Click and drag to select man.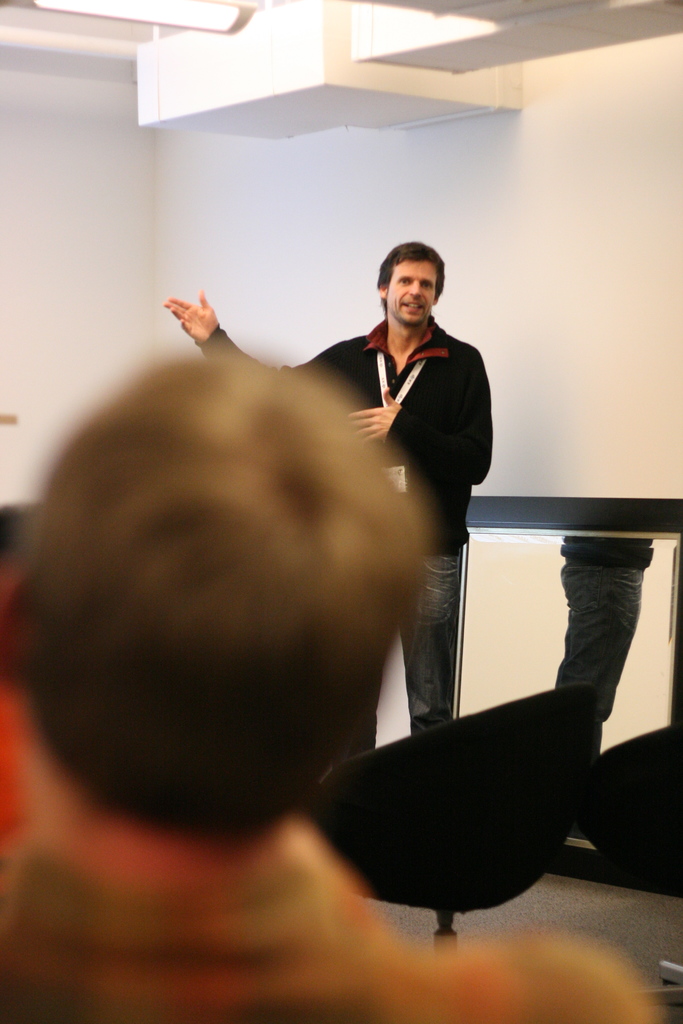
Selection: (162,241,493,741).
